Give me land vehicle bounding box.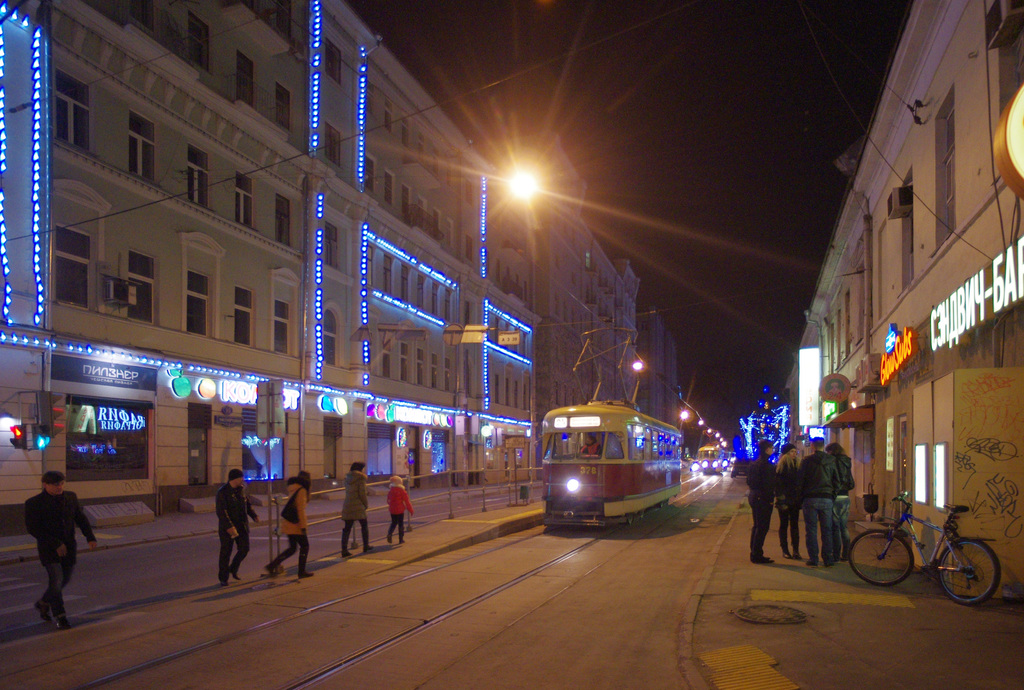
rect(544, 403, 682, 527).
